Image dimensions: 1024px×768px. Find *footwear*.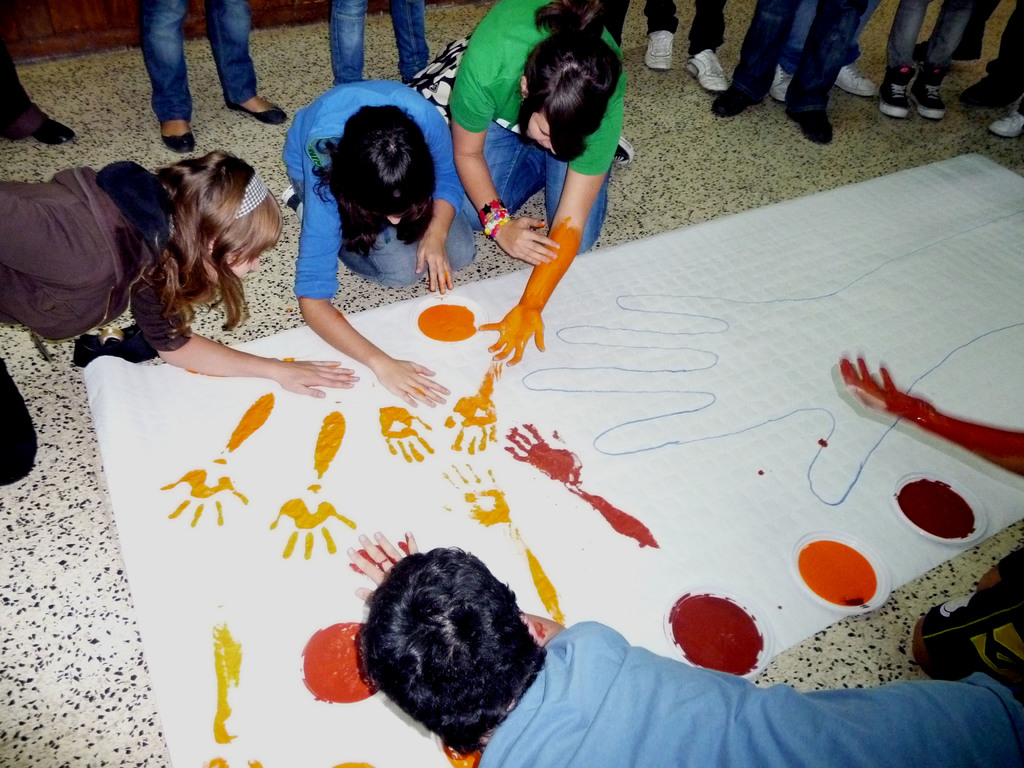
780/113/835/142.
